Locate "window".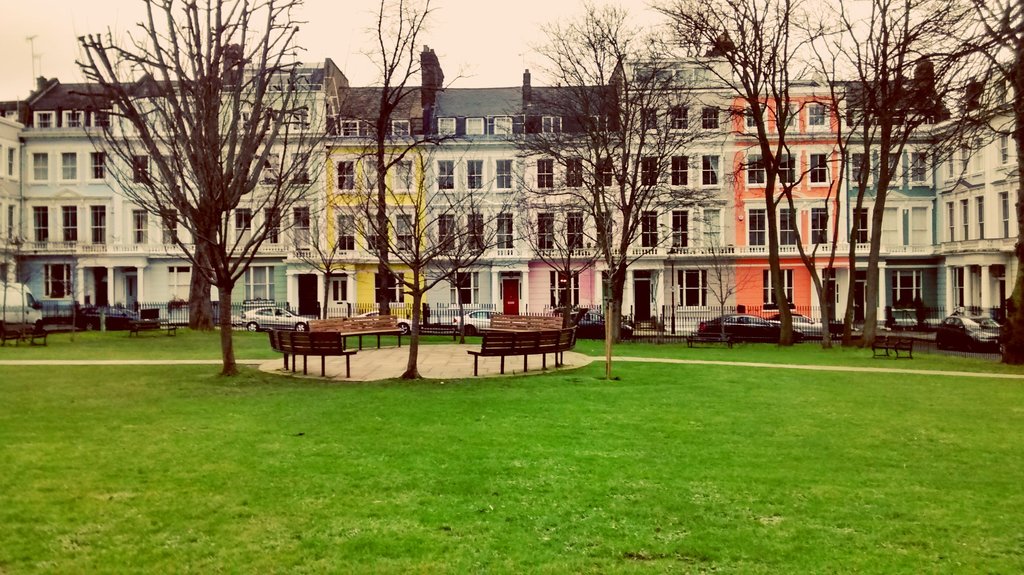
Bounding box: left=977, top=197, right=983, bottom=236.
